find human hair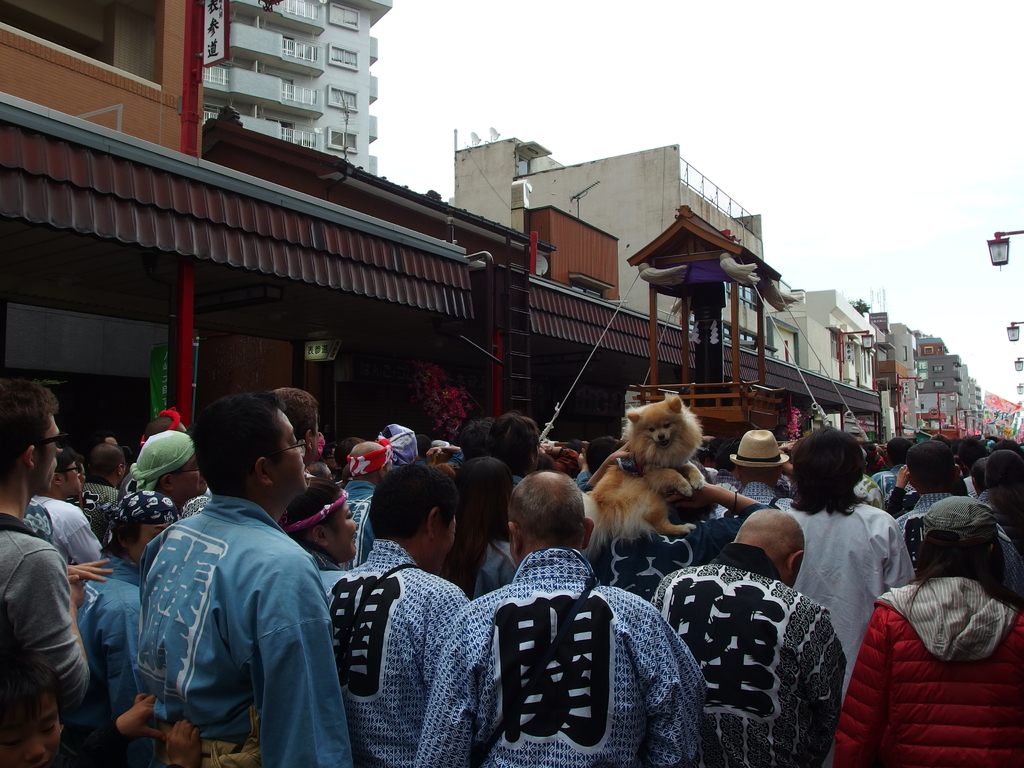
<region>888, 436, 902, 463</region>
